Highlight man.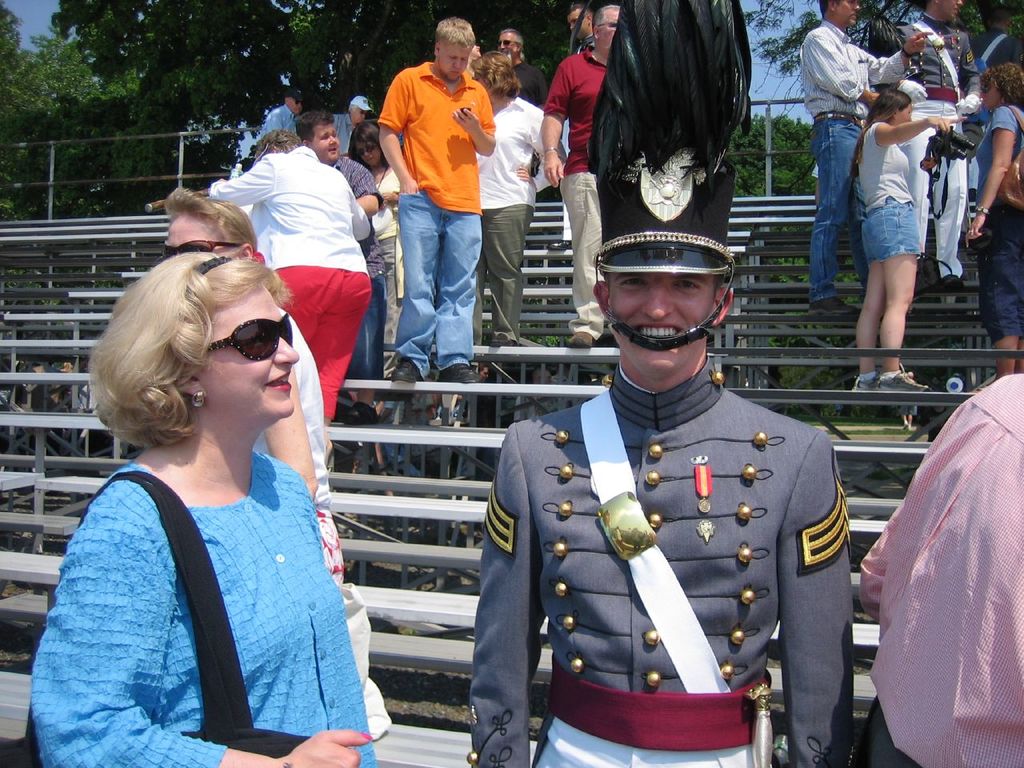
Highlighted region: 364:27:519:390.
